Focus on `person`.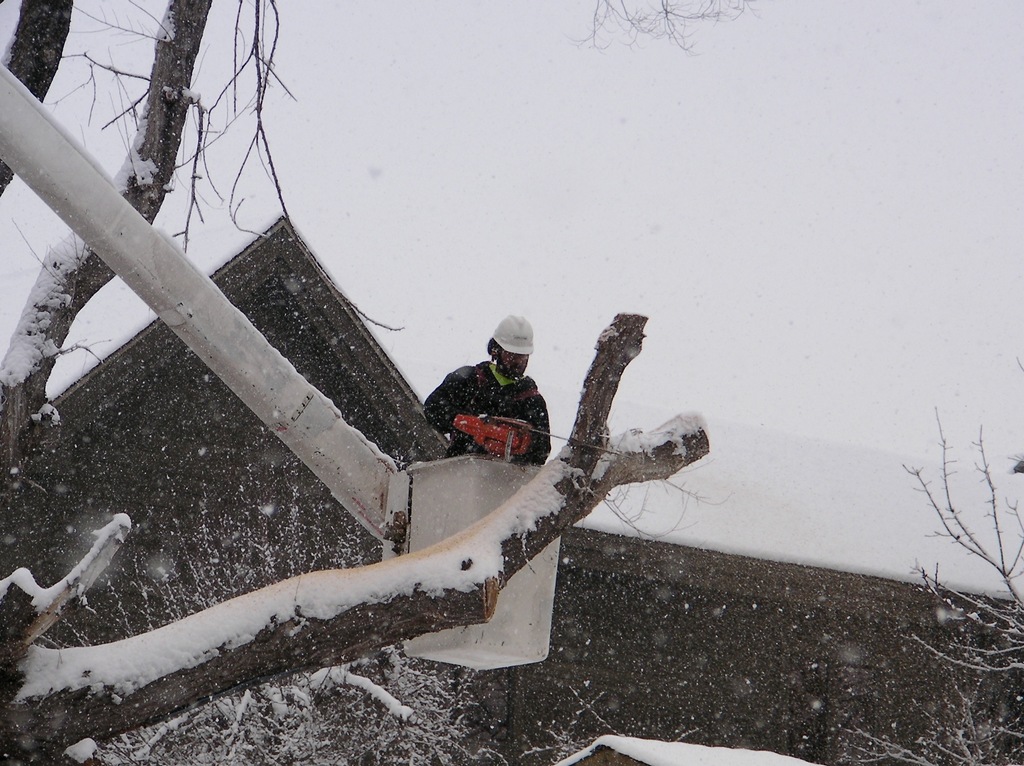
Focused at x1=431 y1=313 x2=561 y2=477.
